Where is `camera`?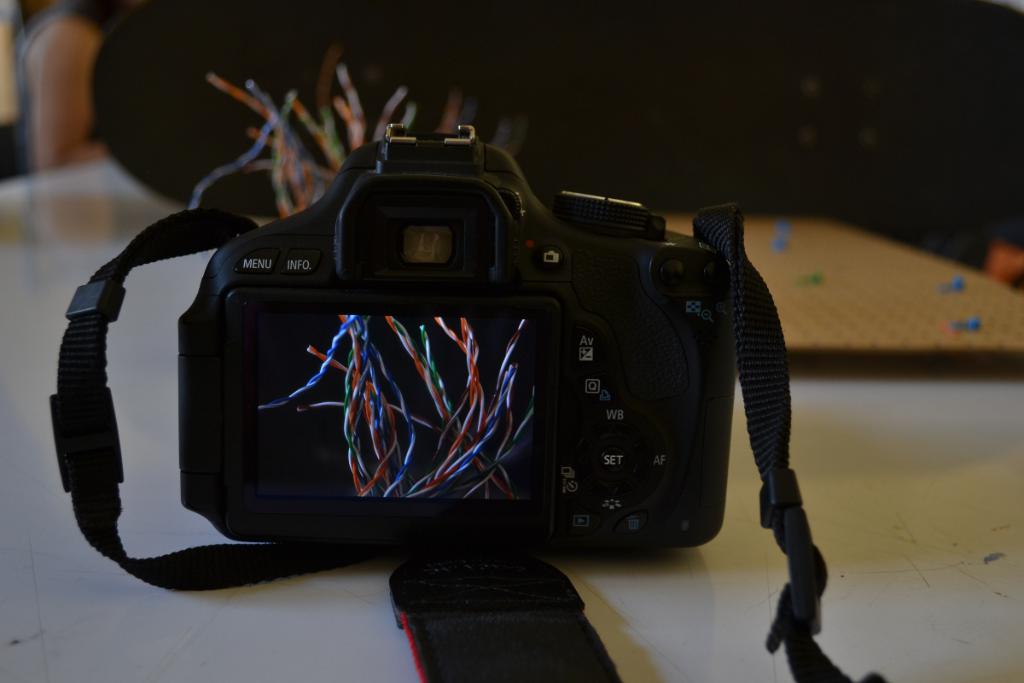
(left=180, top=125, right=733, bottom=561).
